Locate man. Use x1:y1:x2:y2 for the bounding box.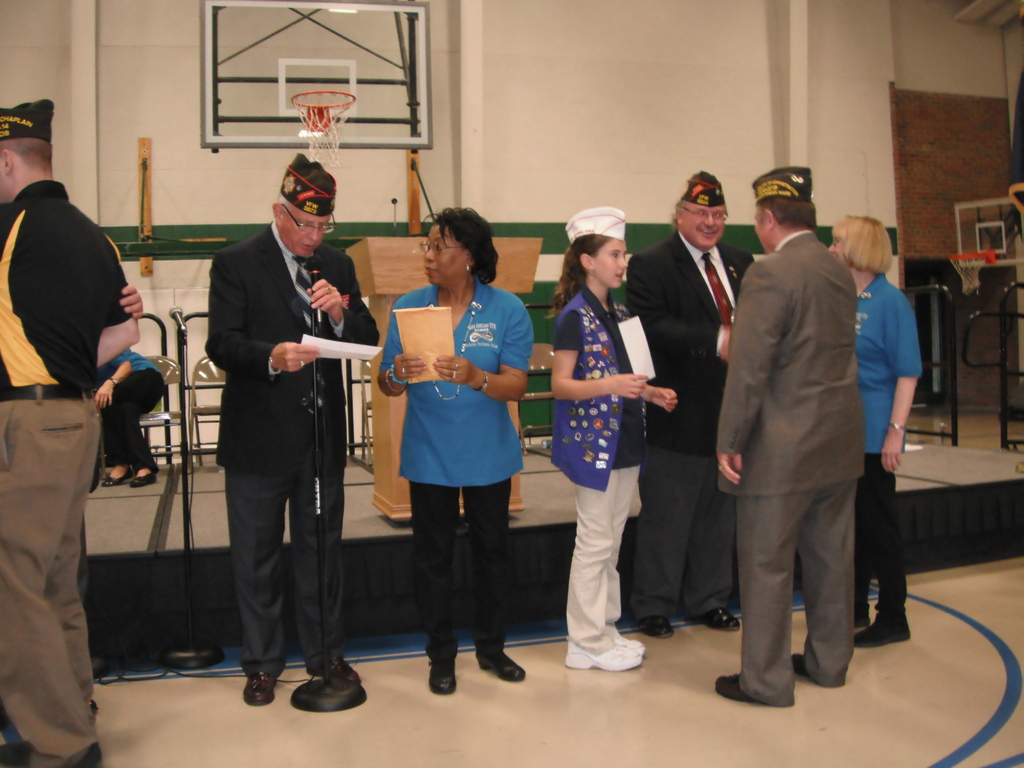
622:170:741:646.
